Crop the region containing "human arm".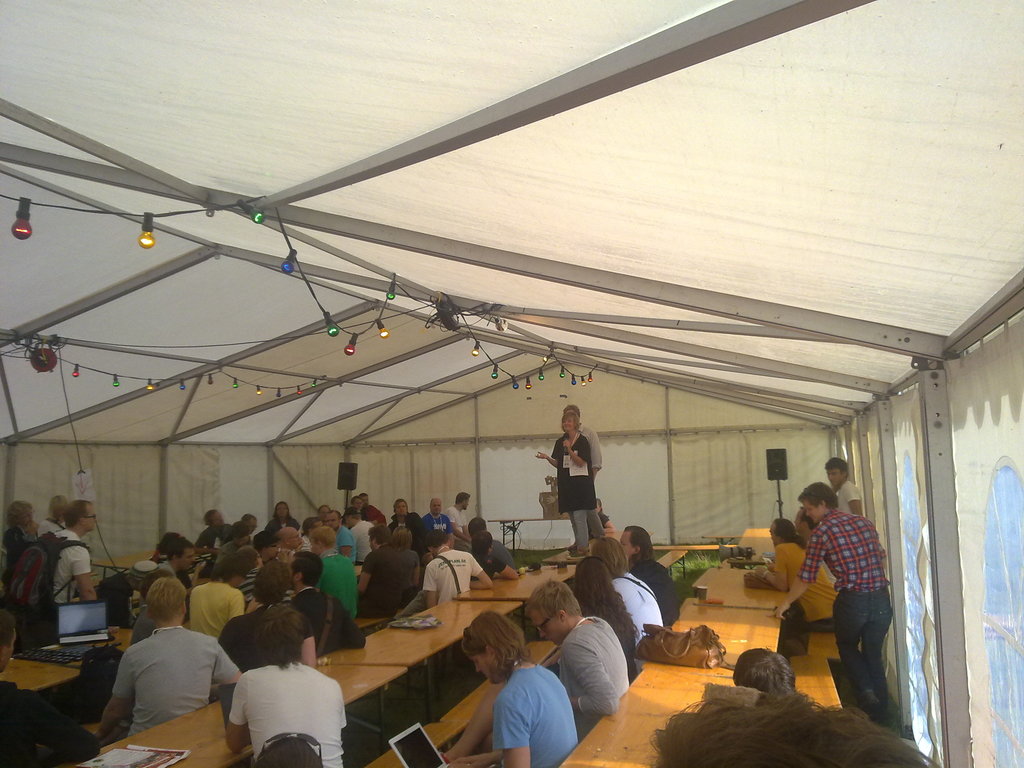
Crop region: box=[336, 528, 353, 554].
